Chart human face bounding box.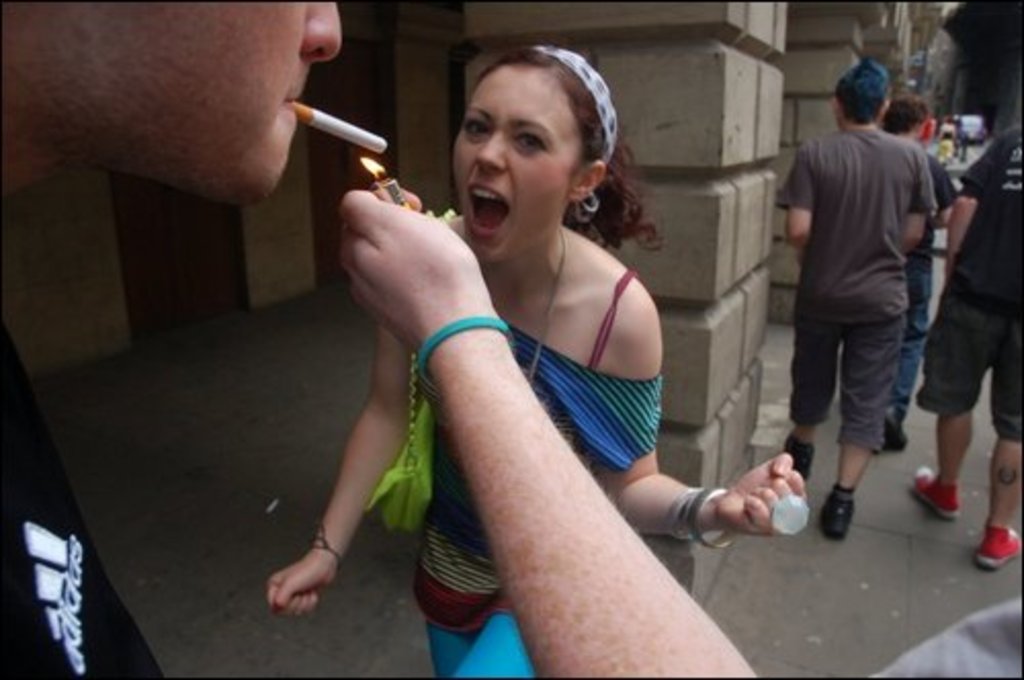
Charted: region(29, 0, 344, 201).
